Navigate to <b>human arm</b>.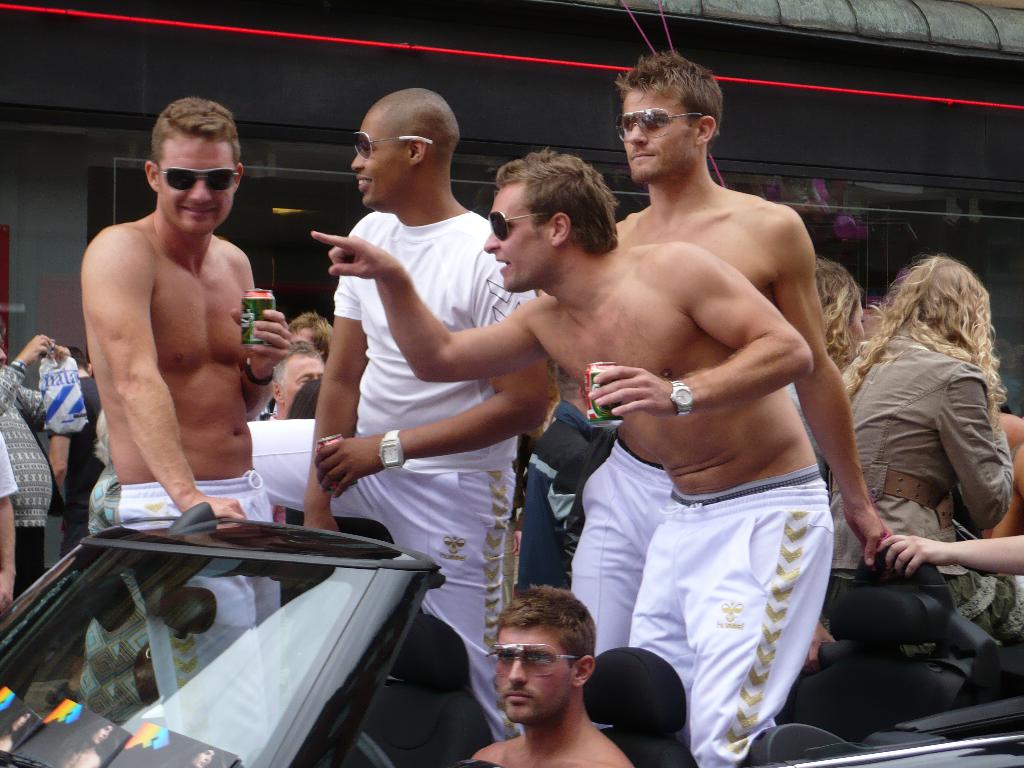
Navigation target: 303, 205, 366, 532.
